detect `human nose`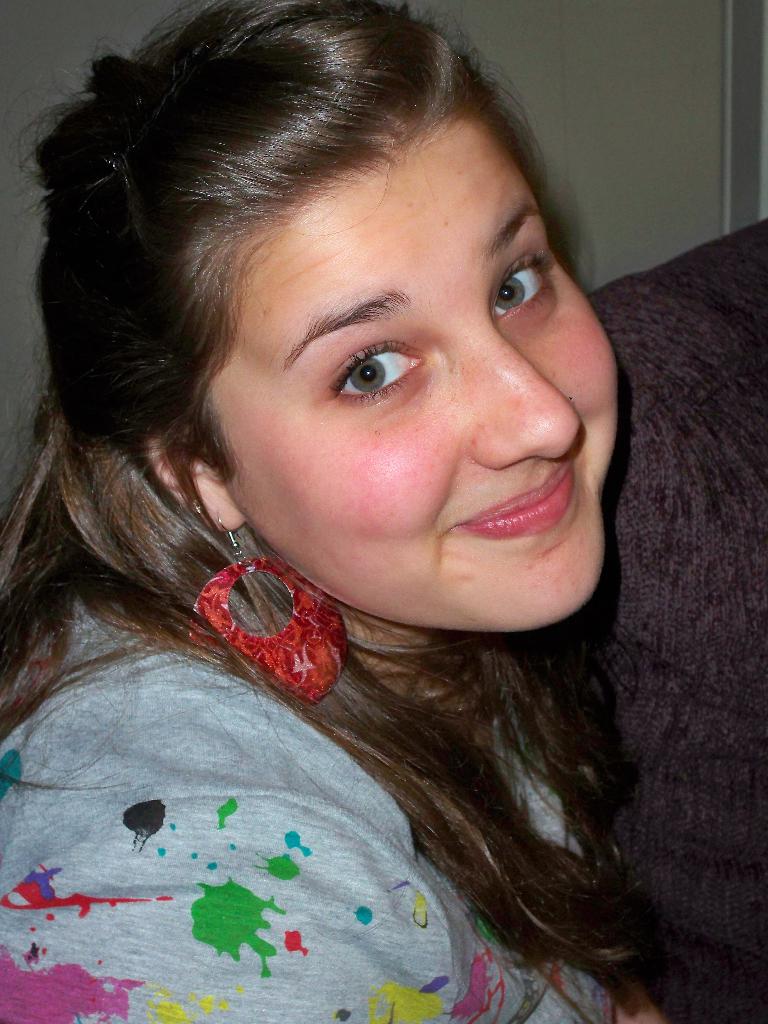
476,335,580,465
